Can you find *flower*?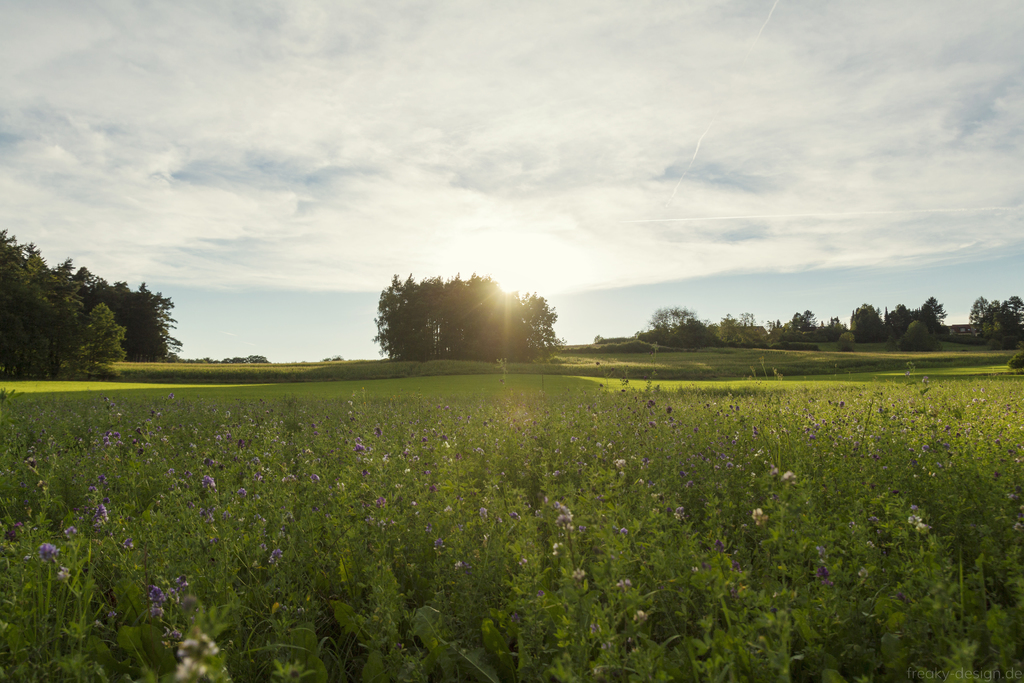
Yes, bounding box: select_region(237, 439, 246, 452).
